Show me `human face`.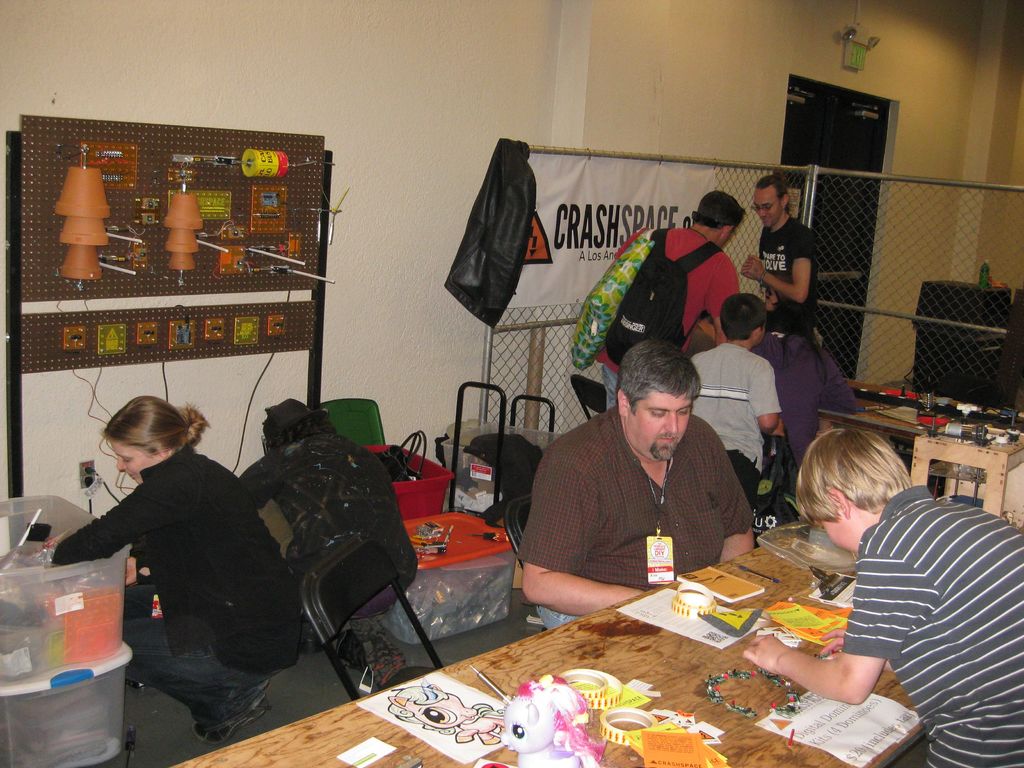
`human face` is here: x1=107 y1=439 x2=157 y2=484.
